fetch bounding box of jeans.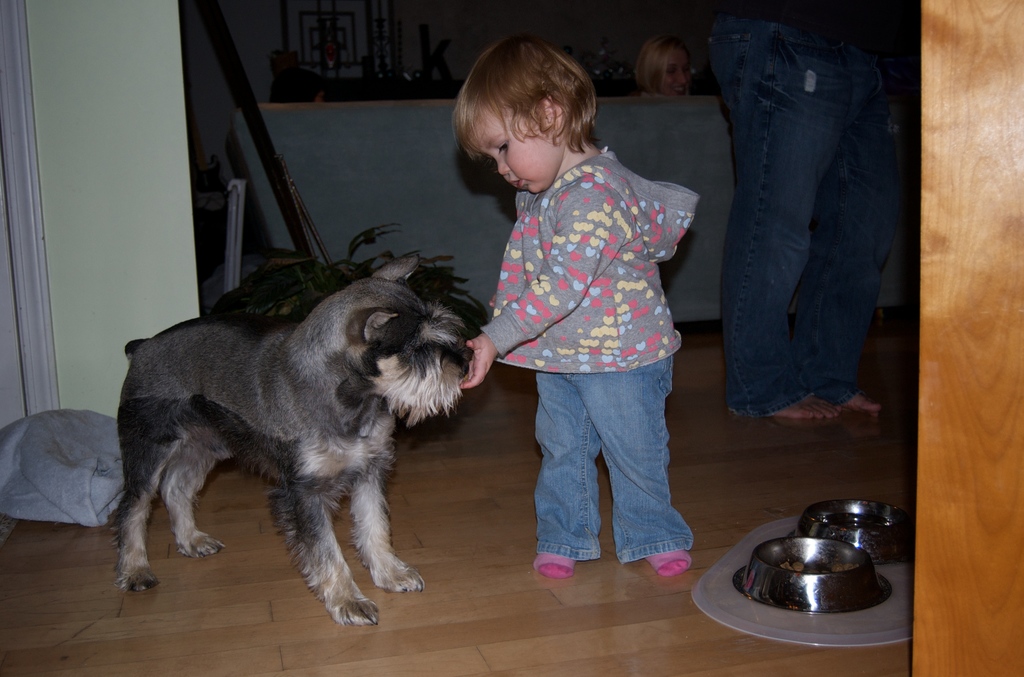
Bbox: <box>511,356,689,582</box>.
